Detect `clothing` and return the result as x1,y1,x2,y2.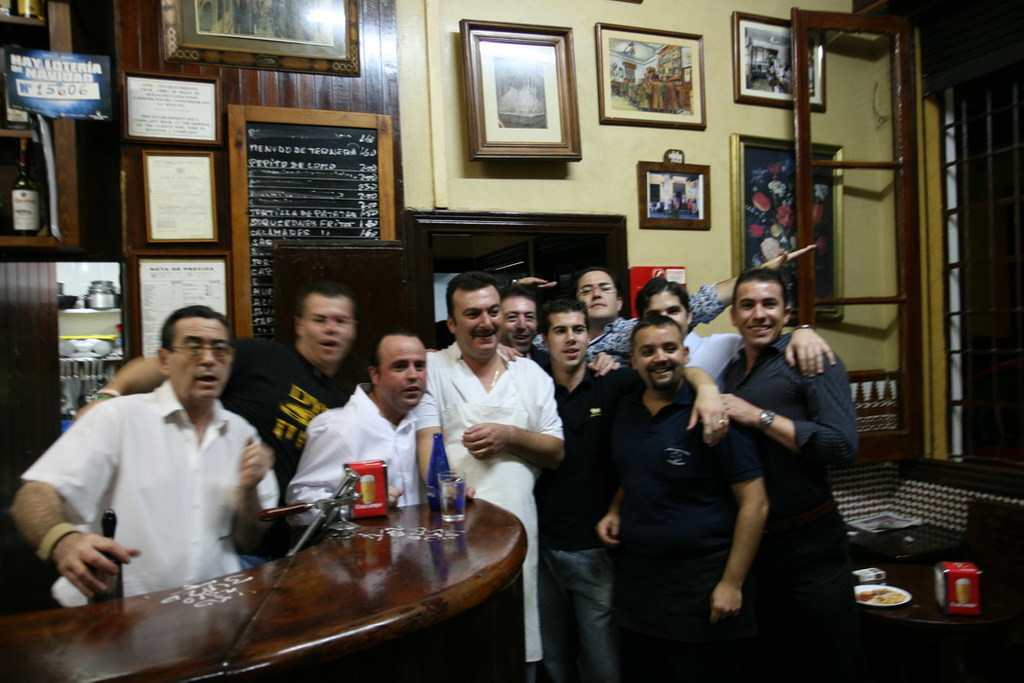
599,369,759,675.
